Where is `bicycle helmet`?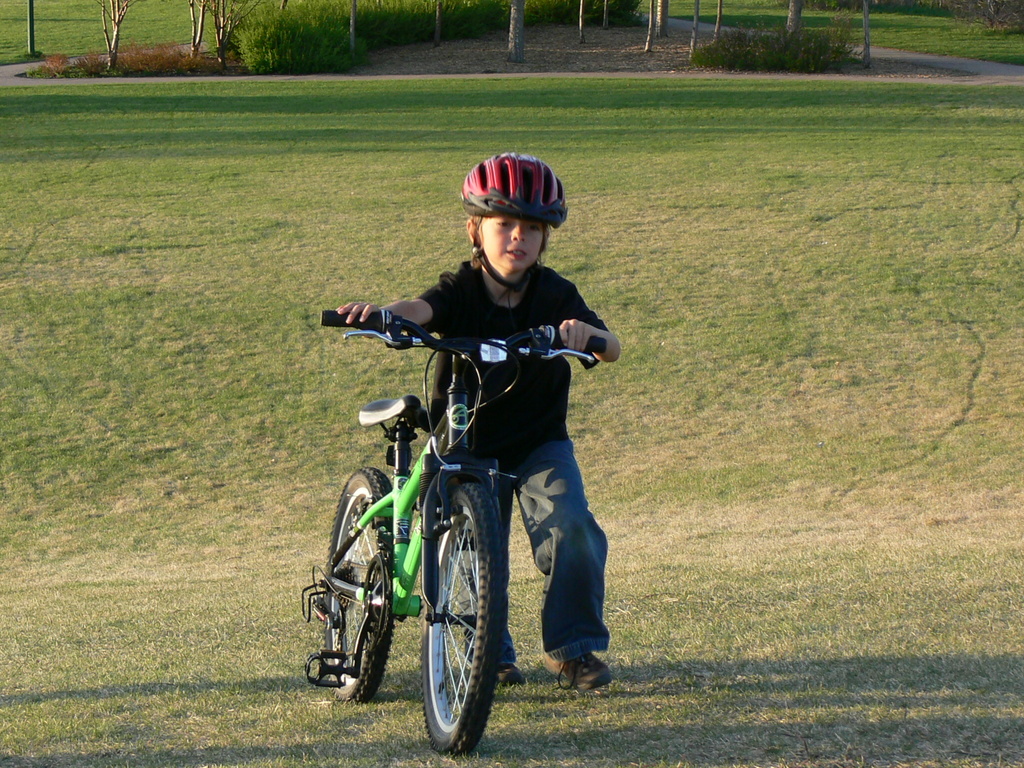
{"x1": 457, "y1": 149, "x2": 568, "y2": 294}.
